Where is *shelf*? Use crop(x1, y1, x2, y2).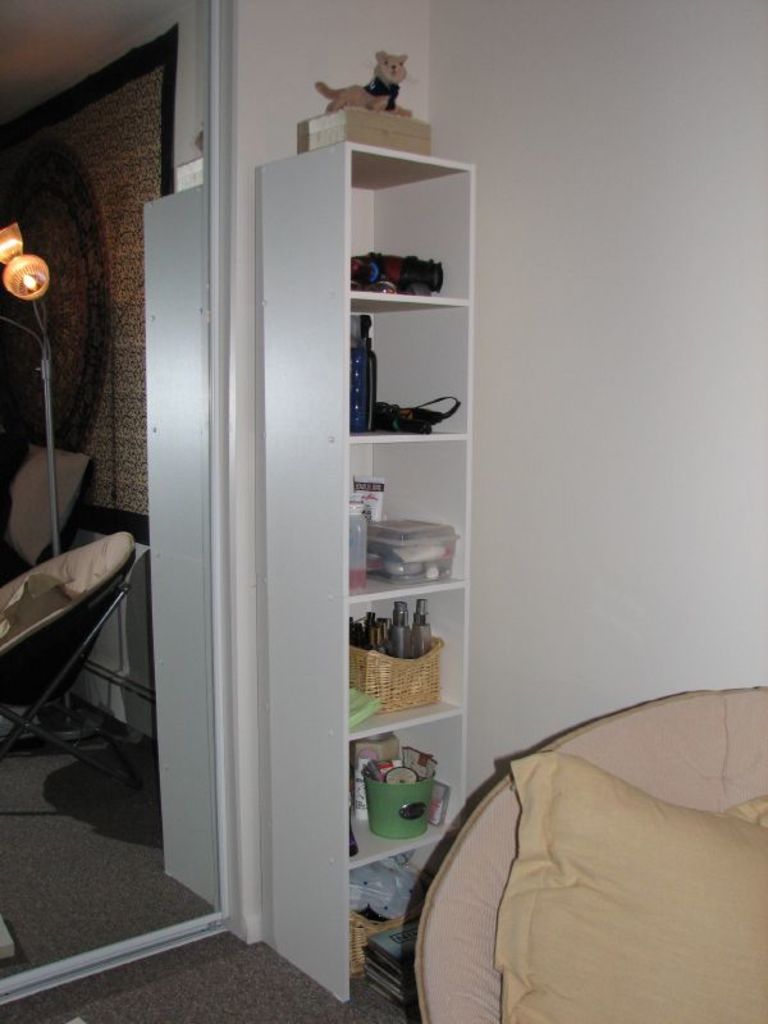
crop(247, 136, 484, 1009).
